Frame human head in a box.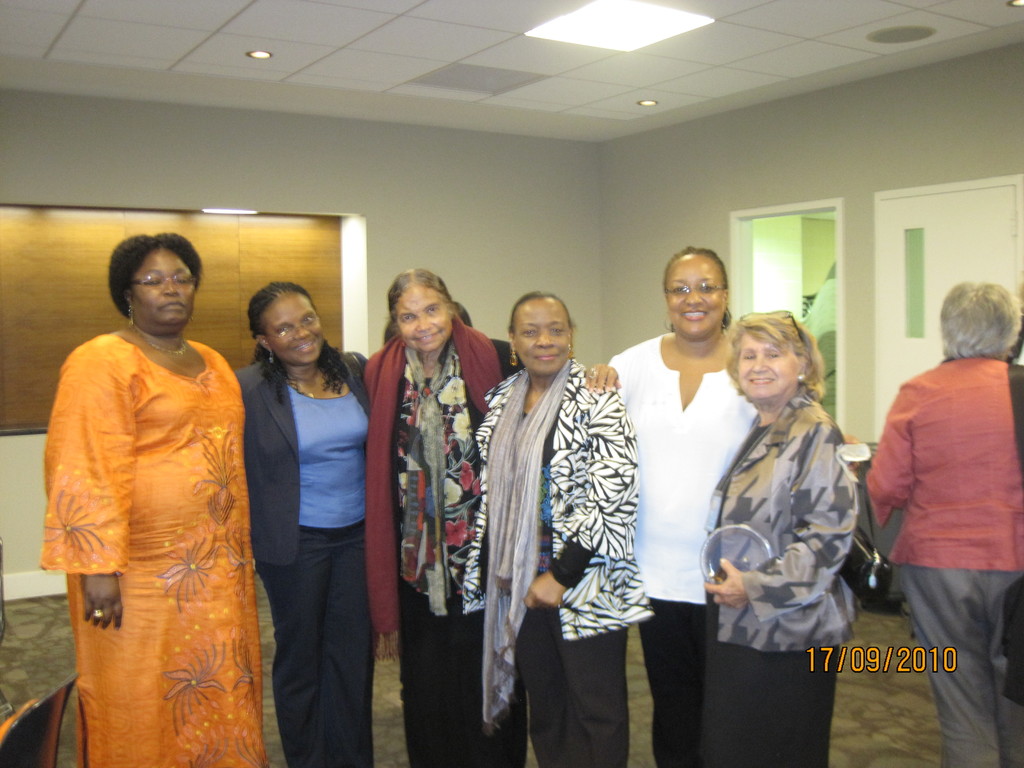
657/241/728/339.
